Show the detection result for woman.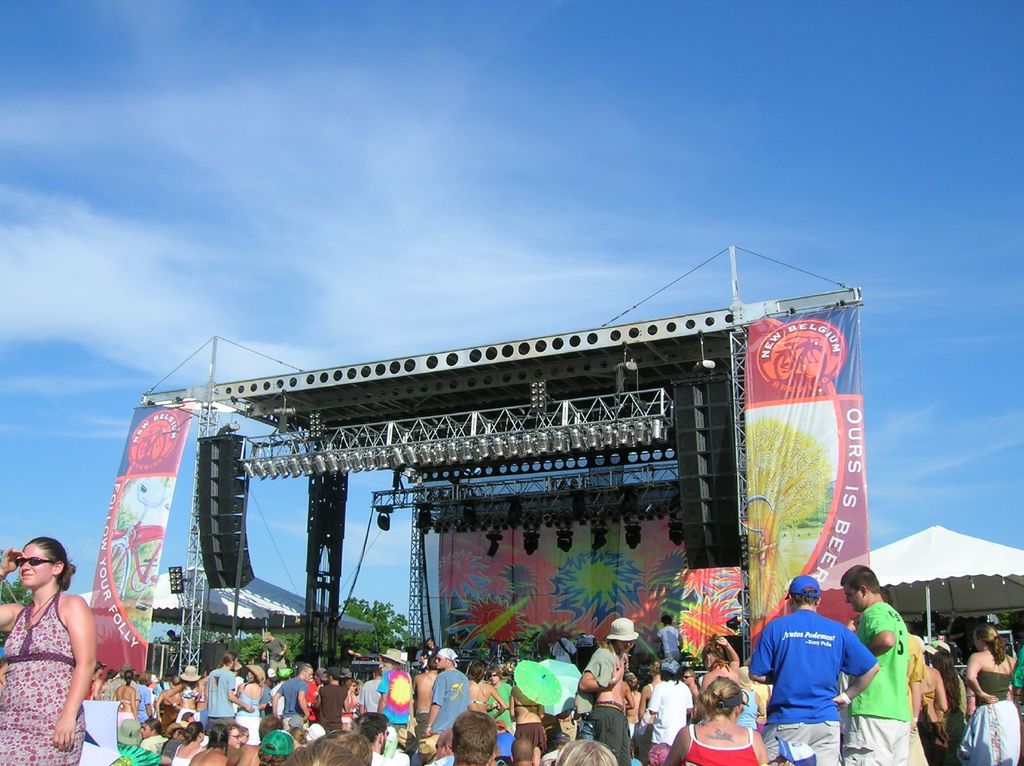
(x1=468, y1=658, x2=511, y2=735).
